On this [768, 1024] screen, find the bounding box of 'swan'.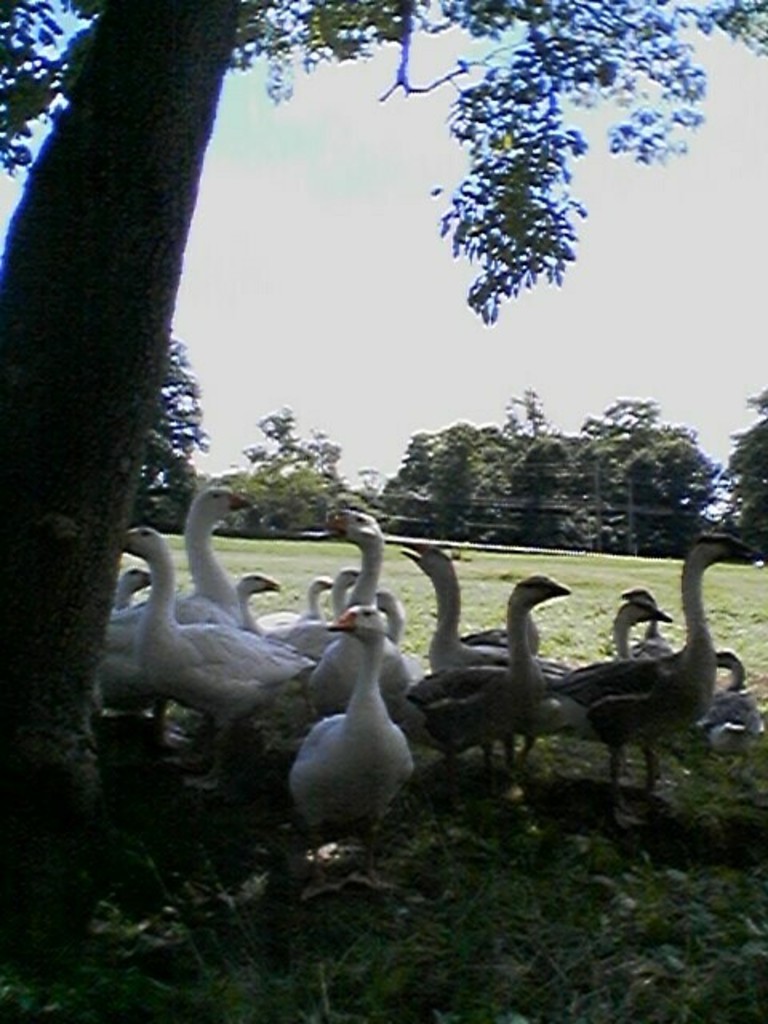
Bounding box: (691, 646, 766, 768).
